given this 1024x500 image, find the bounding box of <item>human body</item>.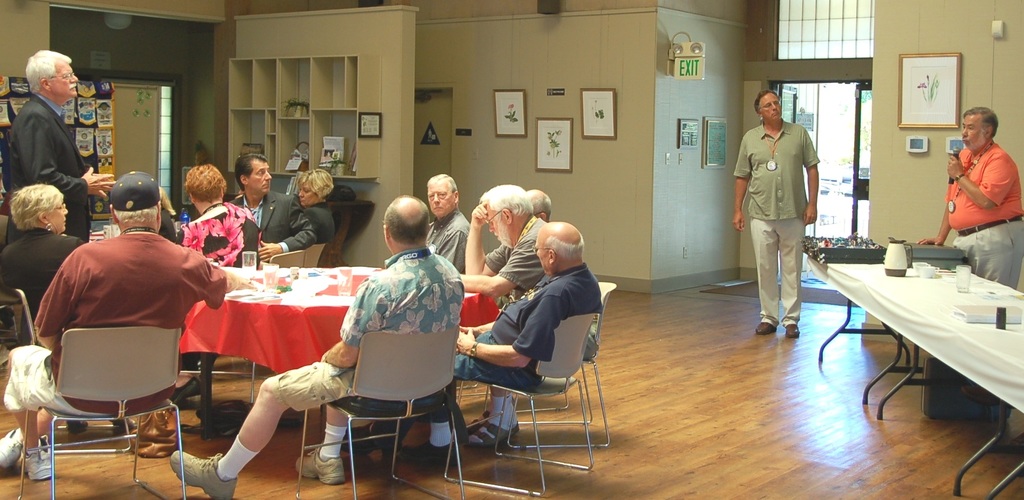
{"left": 178, "top": 206, "right": 260, "bottom": 268}.
